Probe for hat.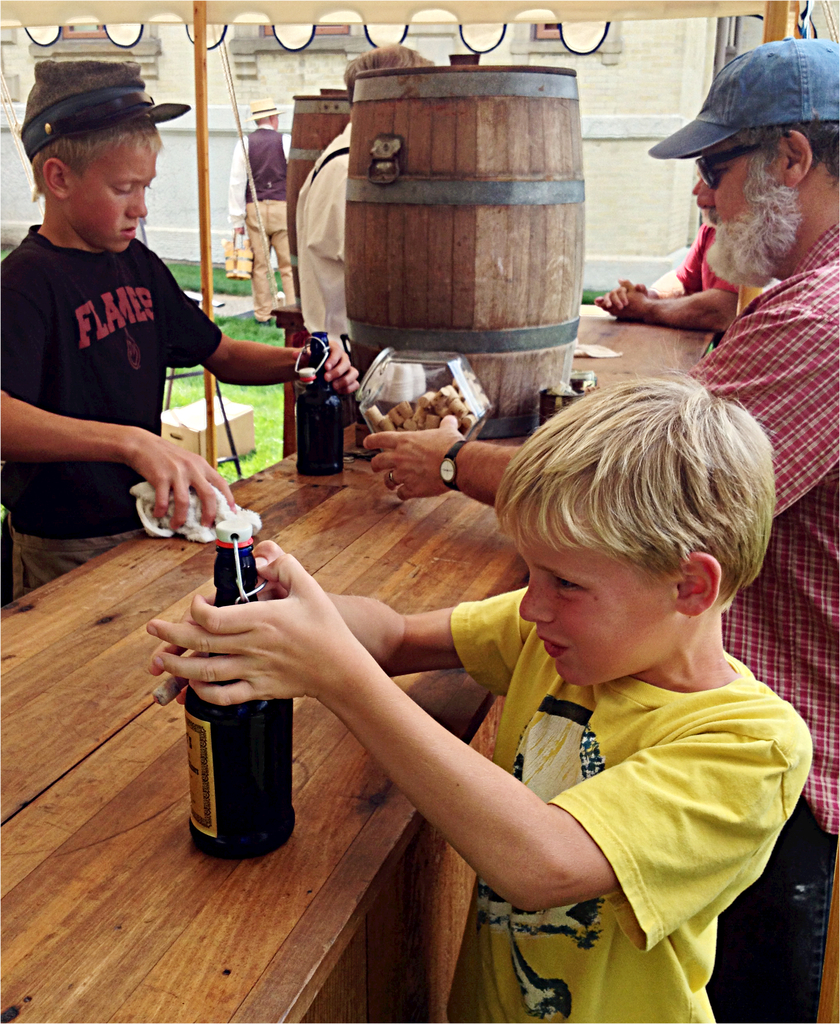
Probe result: pyautogui.locateOnScreen(640, 35, 839, 161).
